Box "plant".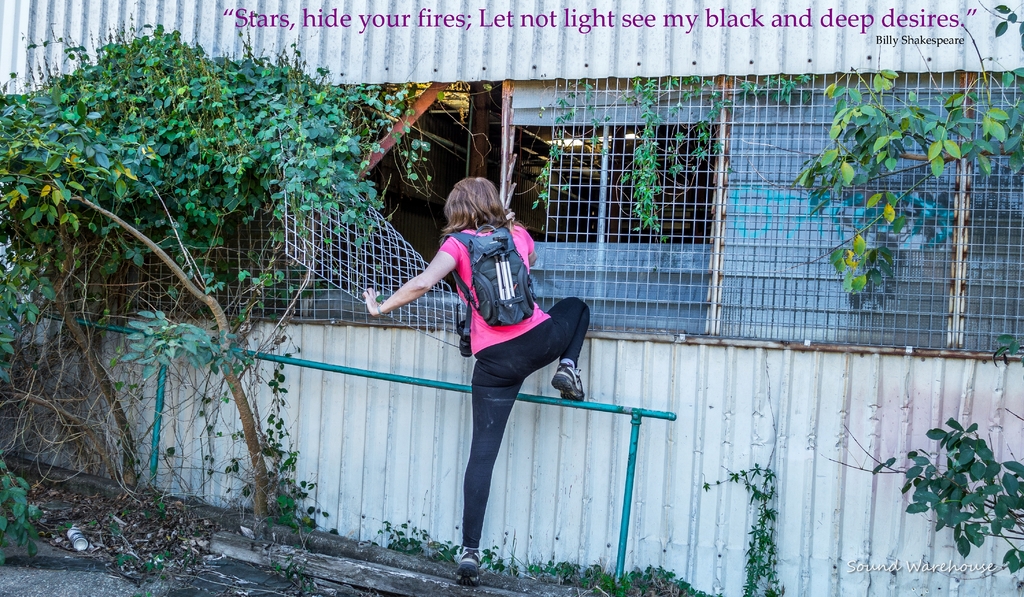
BBox(374, 520, 712, 596).
